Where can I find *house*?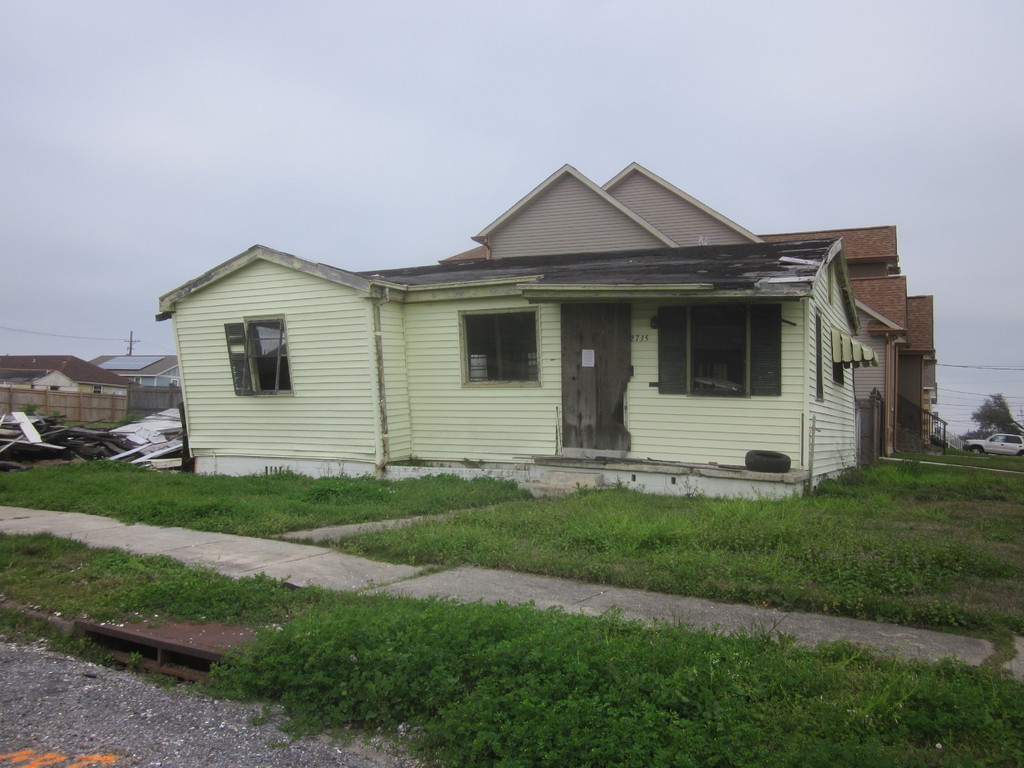
You can find it at Rect(420, 167, 646, 482).
